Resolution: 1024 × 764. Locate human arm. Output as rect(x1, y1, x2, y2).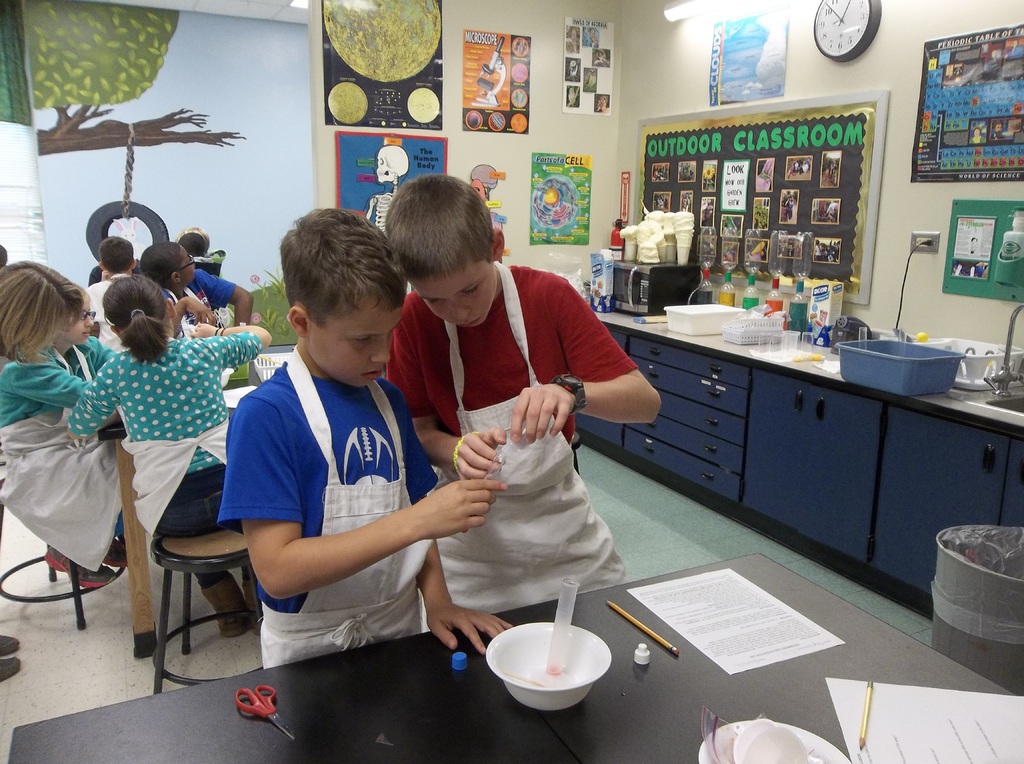
rect(189, 260, 259, 326).
